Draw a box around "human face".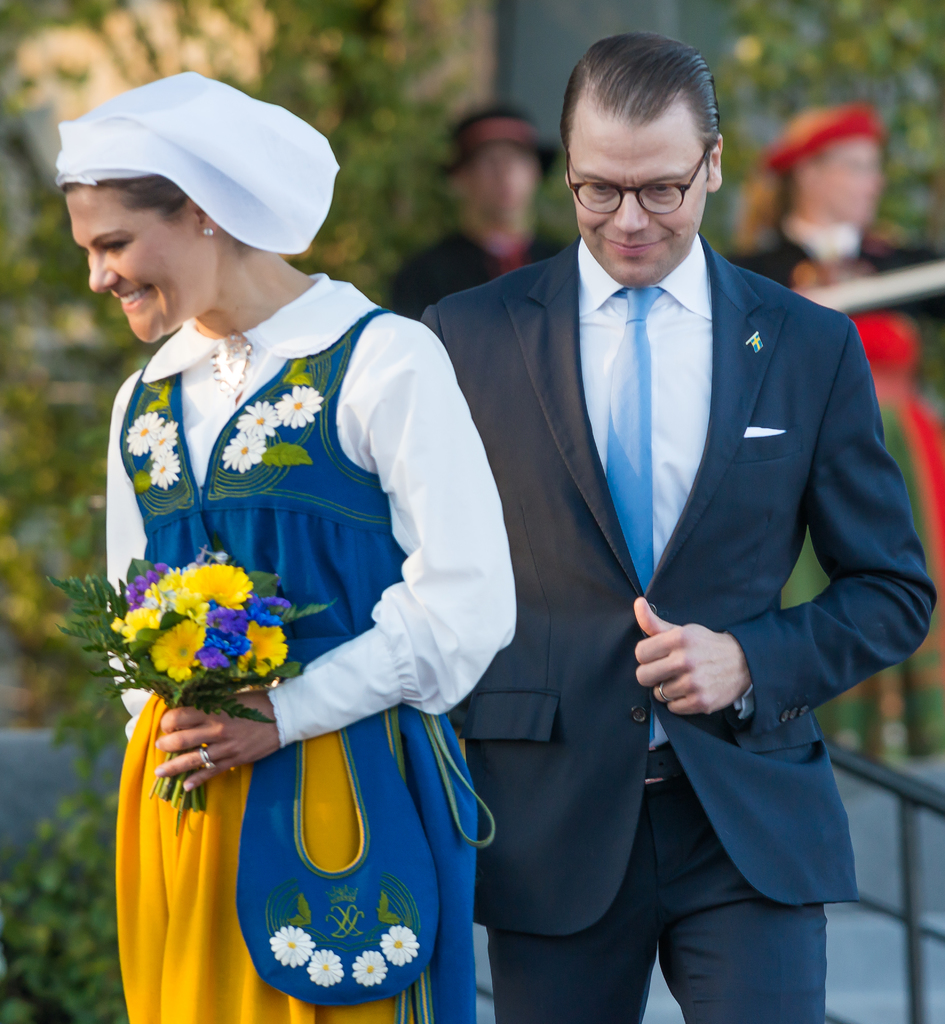
l=68, t=188, r=218, b=348.
